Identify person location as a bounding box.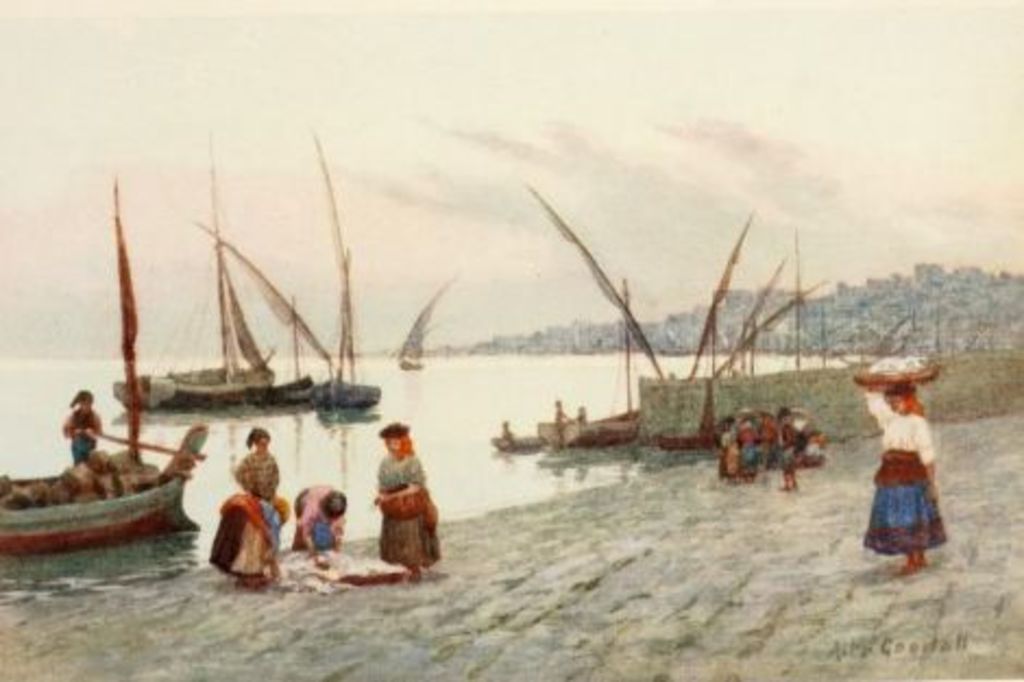
(50, 386, 105, 464).
